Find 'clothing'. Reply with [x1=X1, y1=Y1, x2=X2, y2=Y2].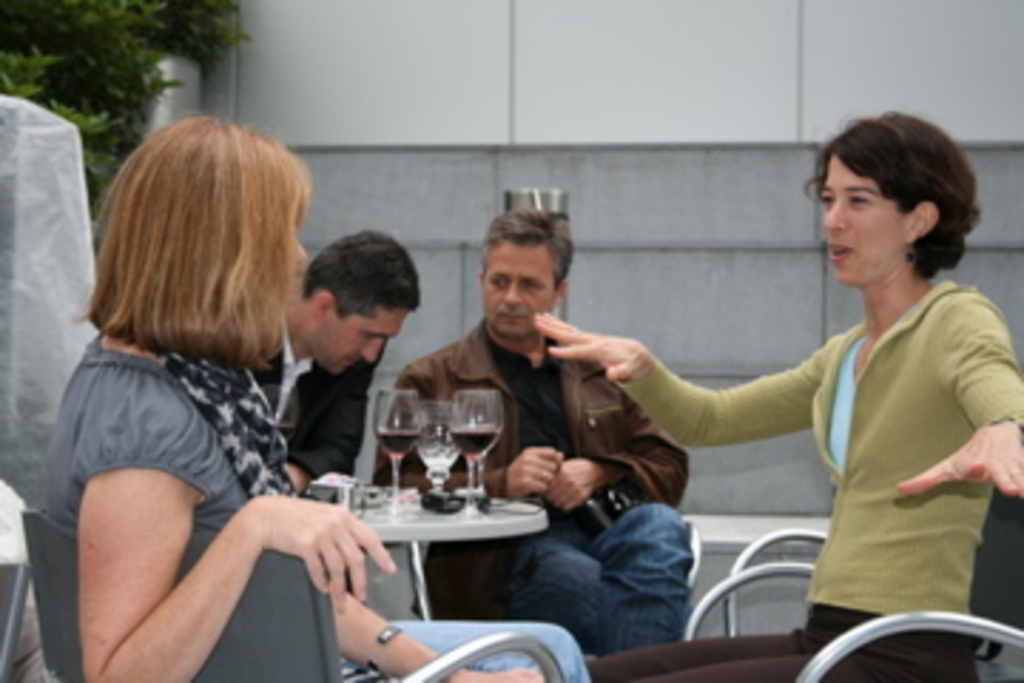
[x1=594, y1=285, x2=1021, y2=680].
